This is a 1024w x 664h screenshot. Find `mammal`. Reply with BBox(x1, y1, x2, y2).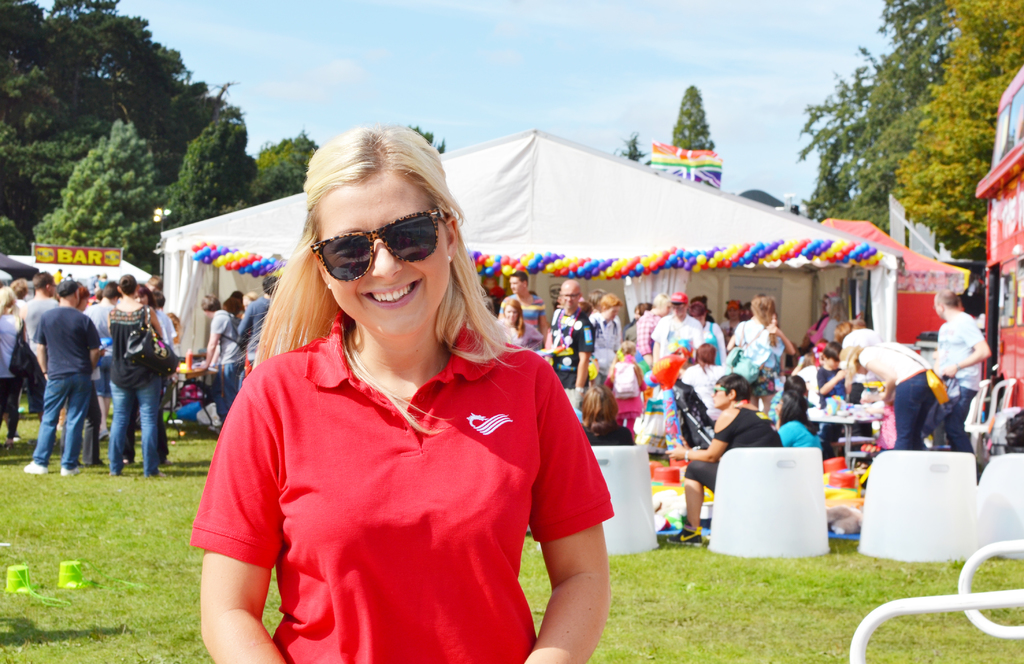
BBox(195, 289, 242, 422).
